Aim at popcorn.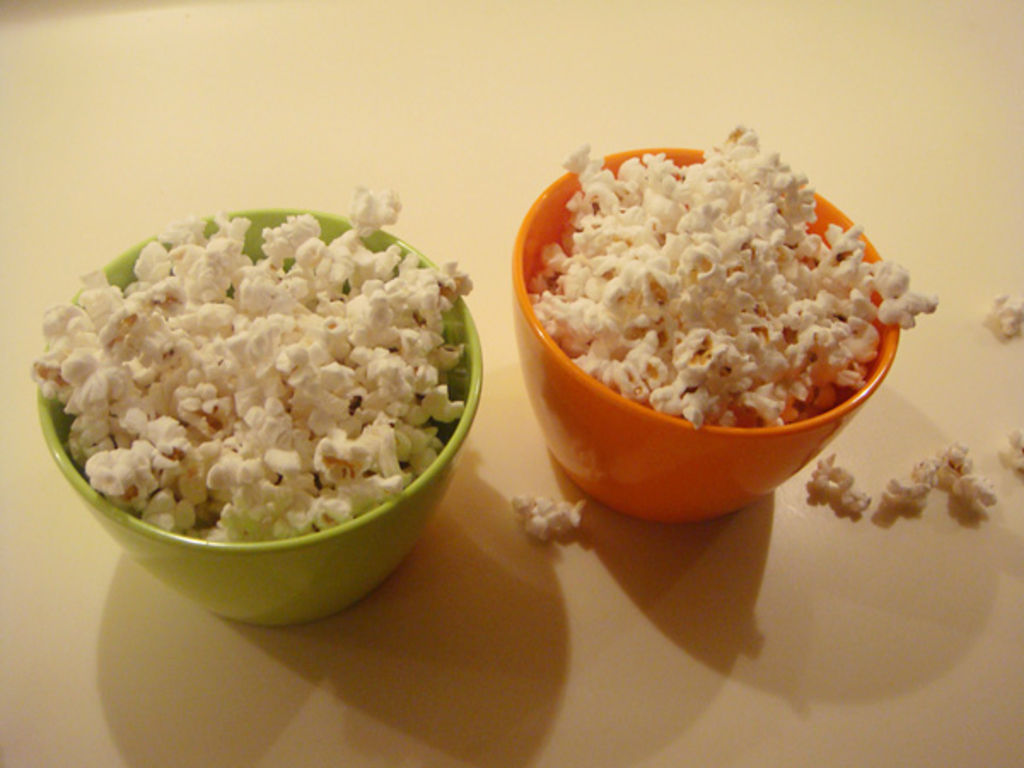
Aimed at 807 452 869 512.
